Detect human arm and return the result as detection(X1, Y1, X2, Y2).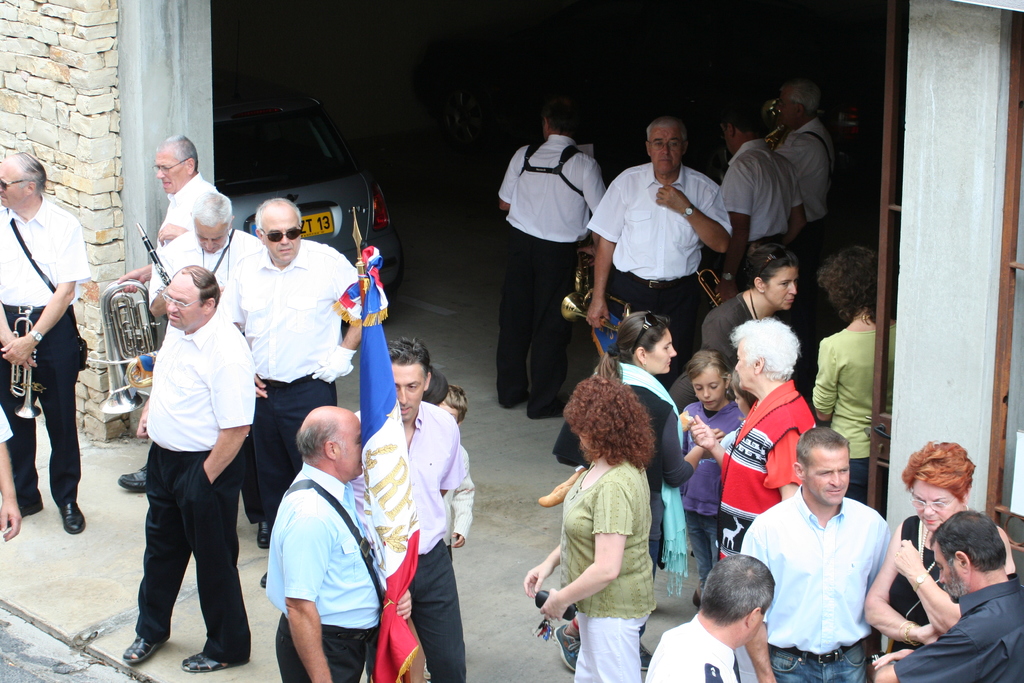
detection(812, 336, 838, 420).
